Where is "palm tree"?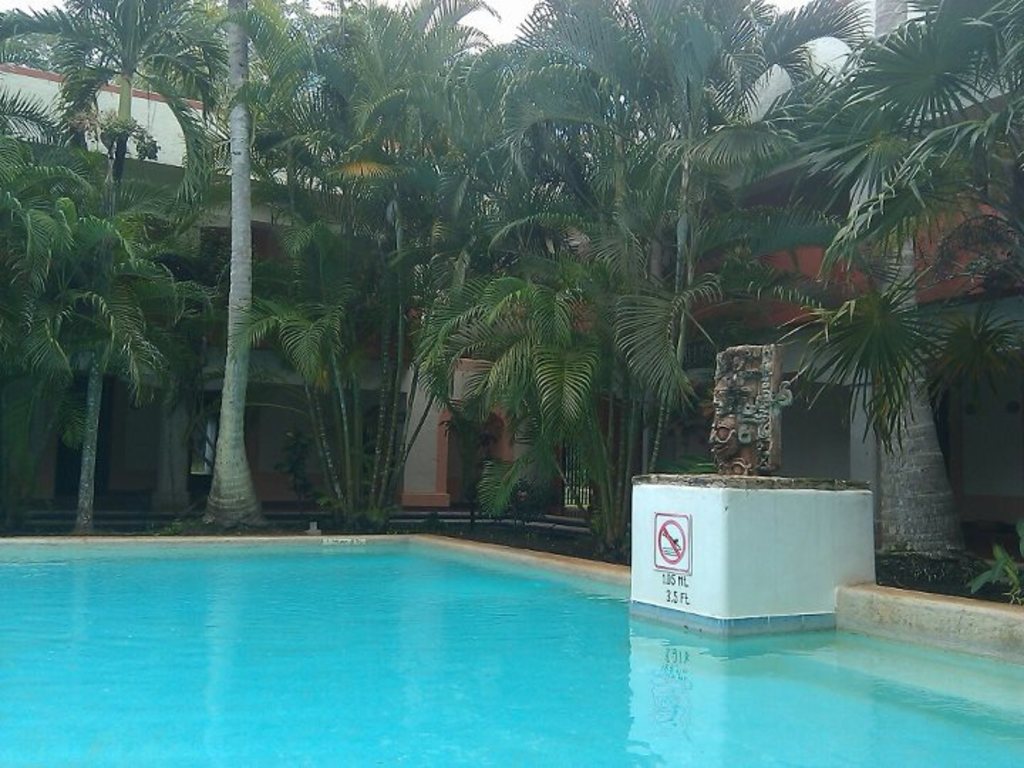
pyautogui.locateOnScreen(191, 0, 321, 192).
